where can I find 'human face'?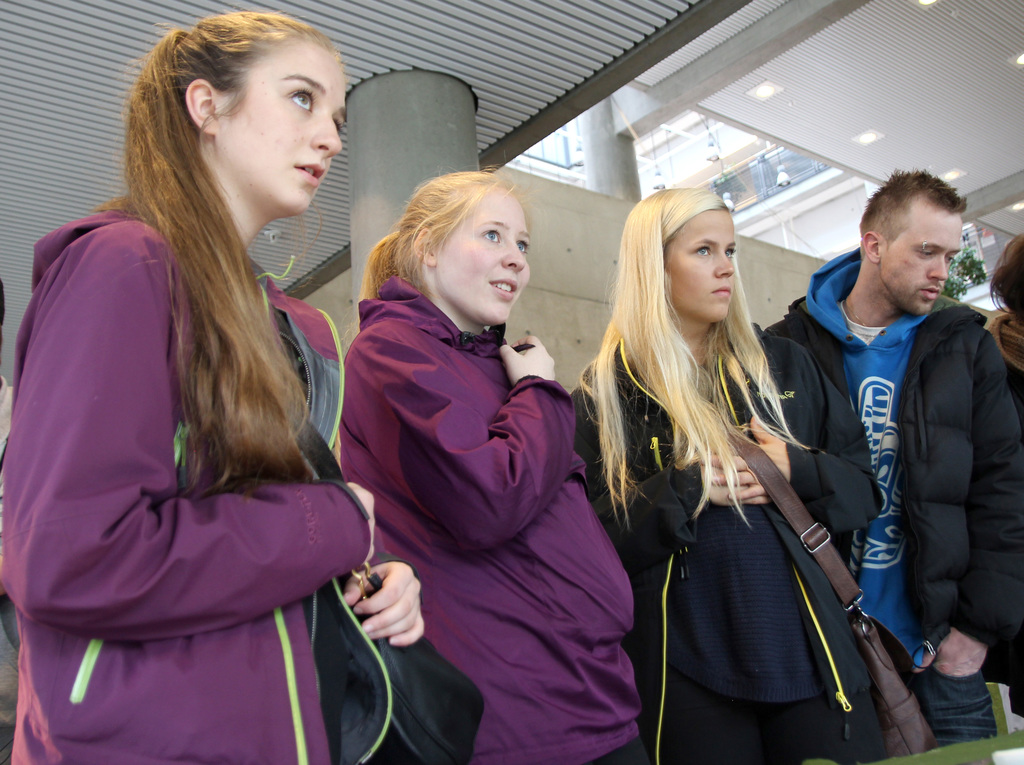
You can find it at pyautogui.locateOnScreen(437, 187, 531, 328).
